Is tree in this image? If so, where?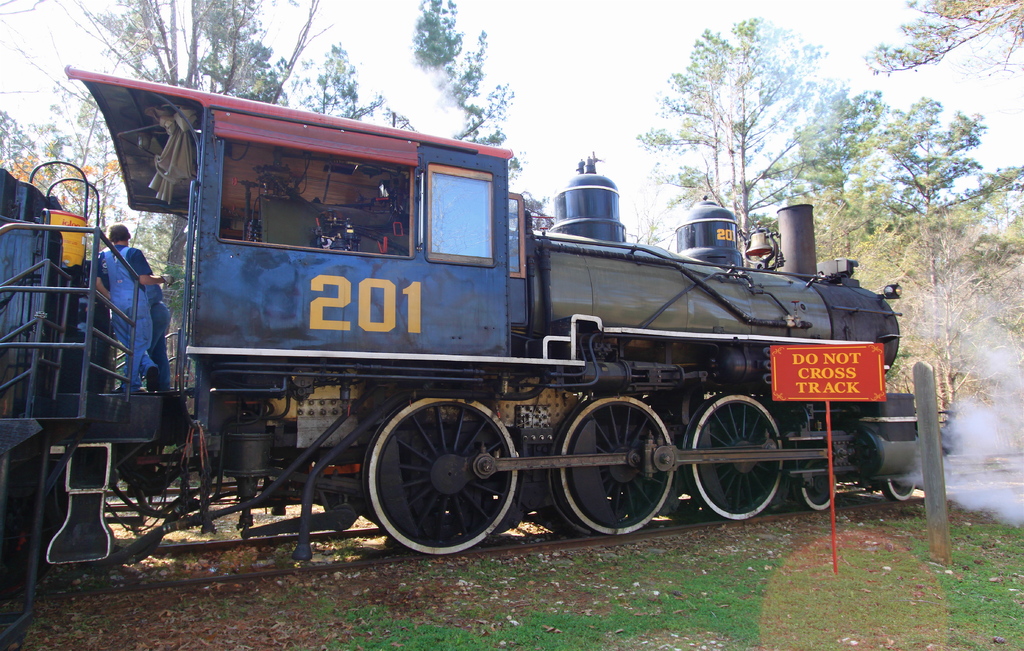
Yes, at [left=858, top=0, right=1023, bottom=73].
